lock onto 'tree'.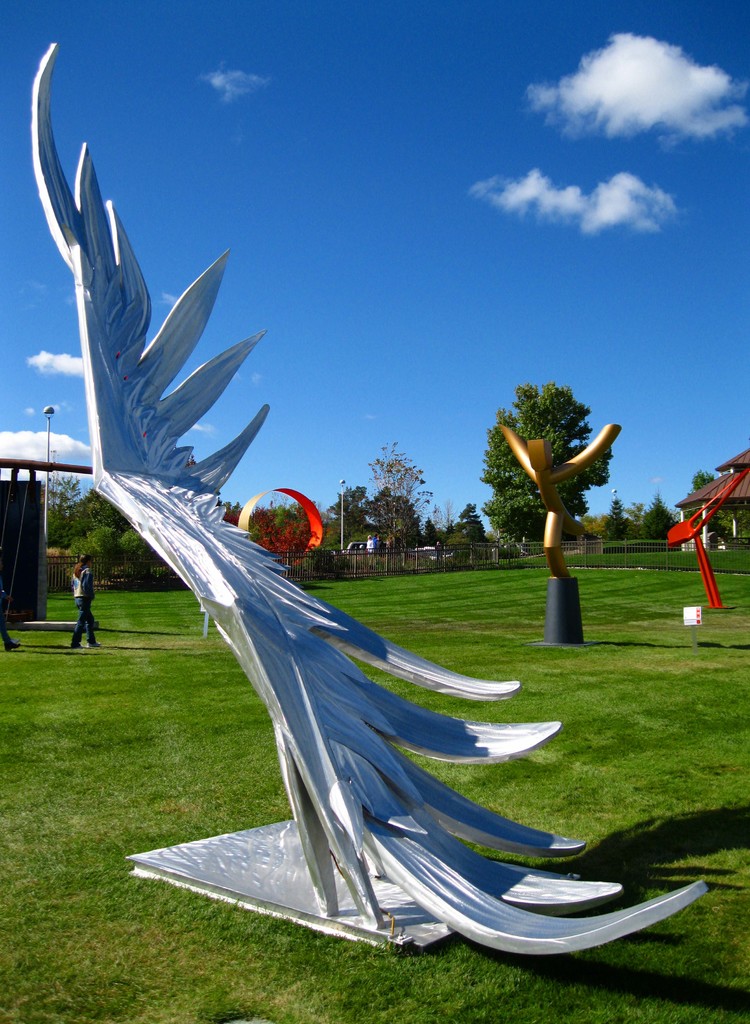
Locked: <bbox>245, 497, 316, 572</bbox>.
